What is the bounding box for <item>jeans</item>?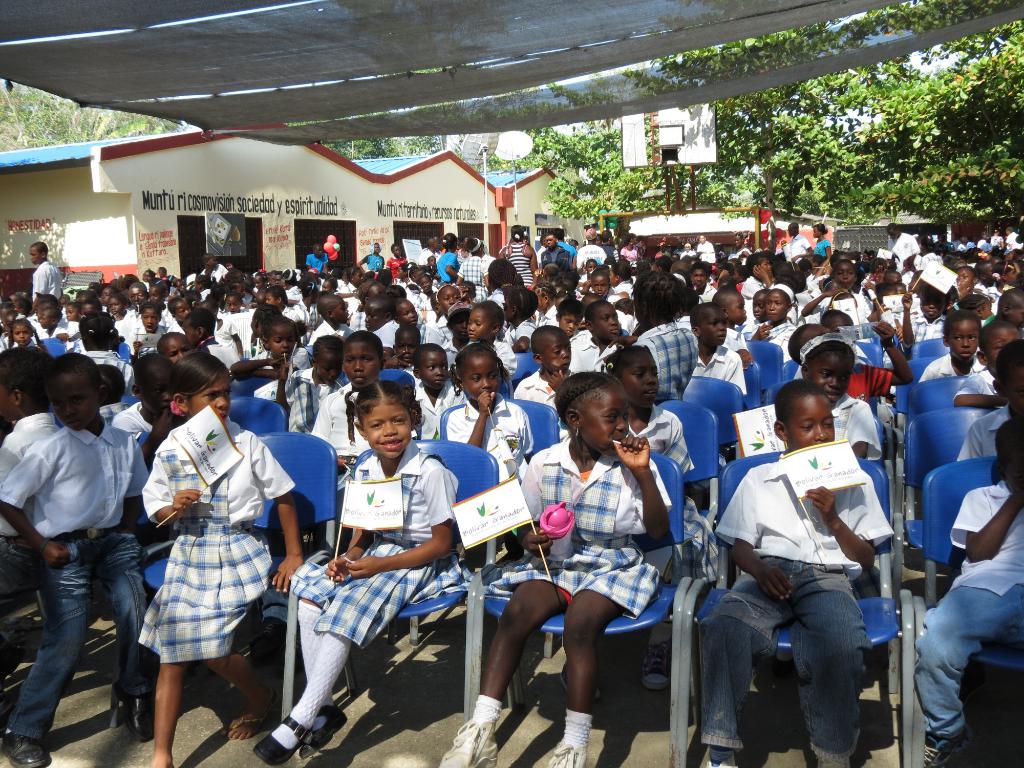
(913, 582, 1023, 749).
